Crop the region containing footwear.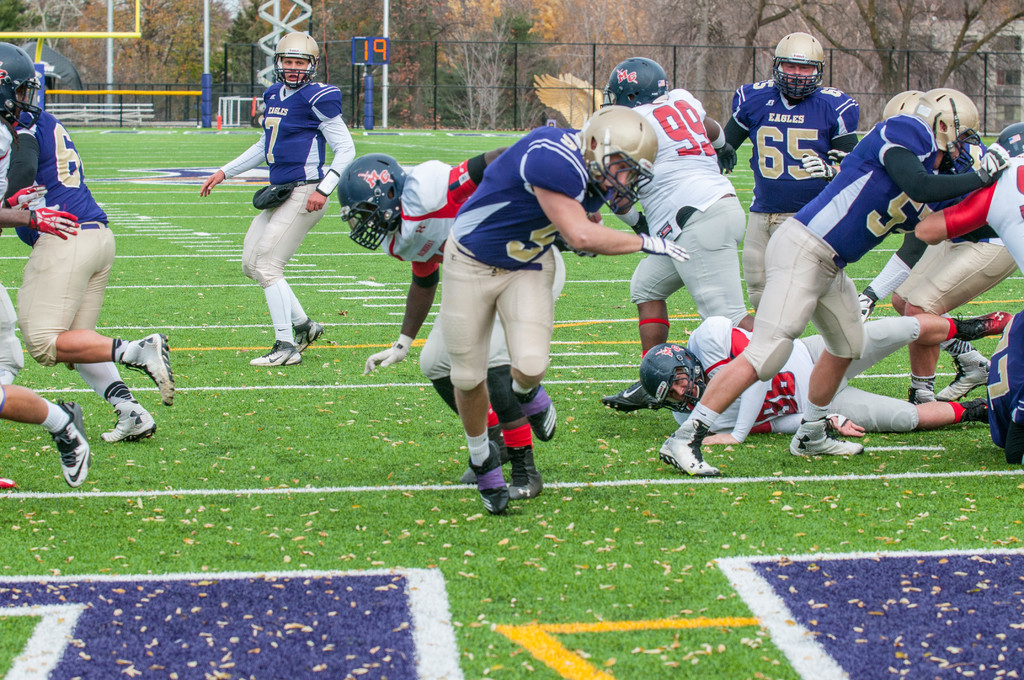
Crop region: box(961, 397, 991, 426).
